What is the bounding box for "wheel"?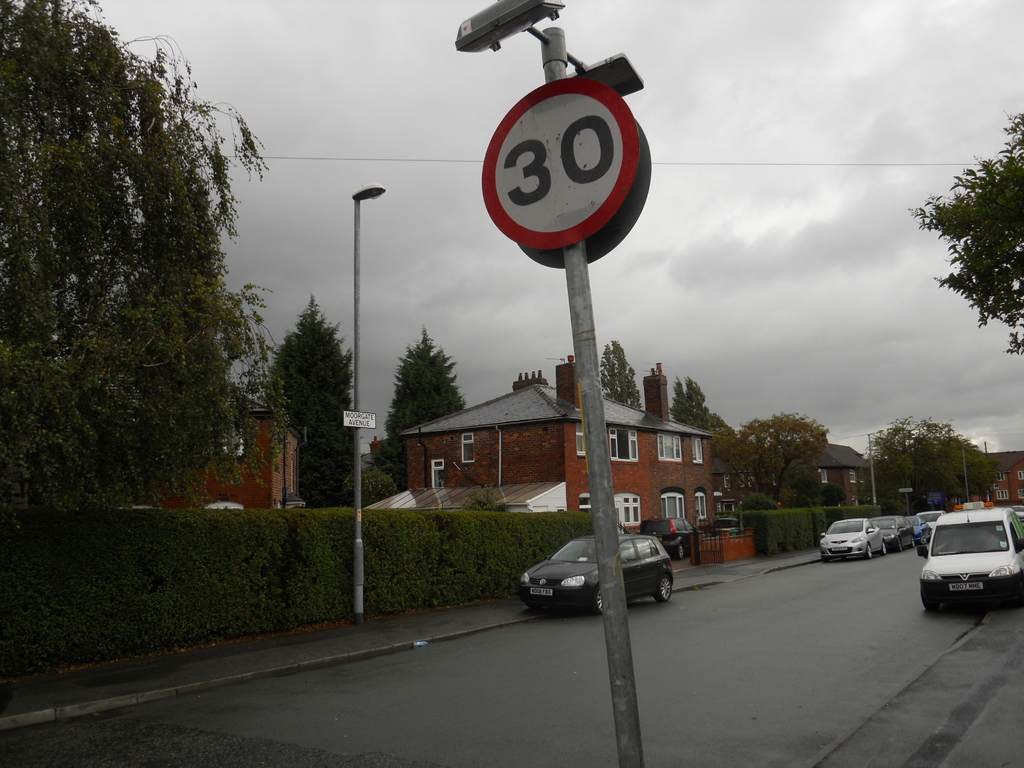
select_region(882, 541, 888, 557).
